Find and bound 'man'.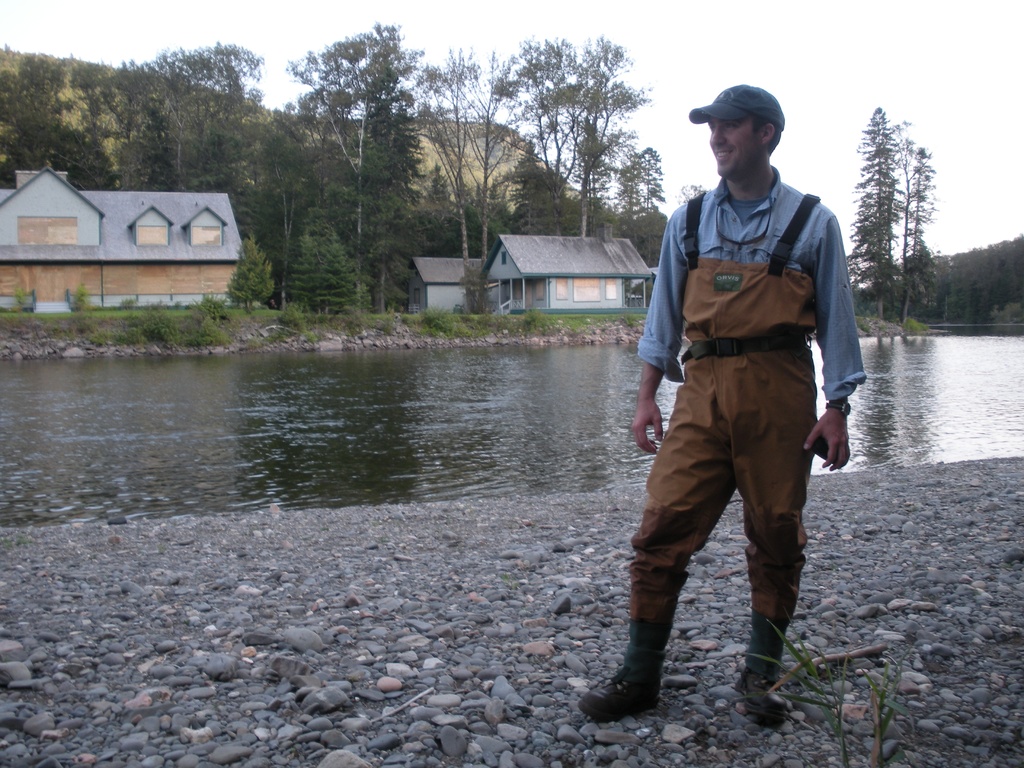
Bound: left=578, top=77, right=857, bottom=726.
